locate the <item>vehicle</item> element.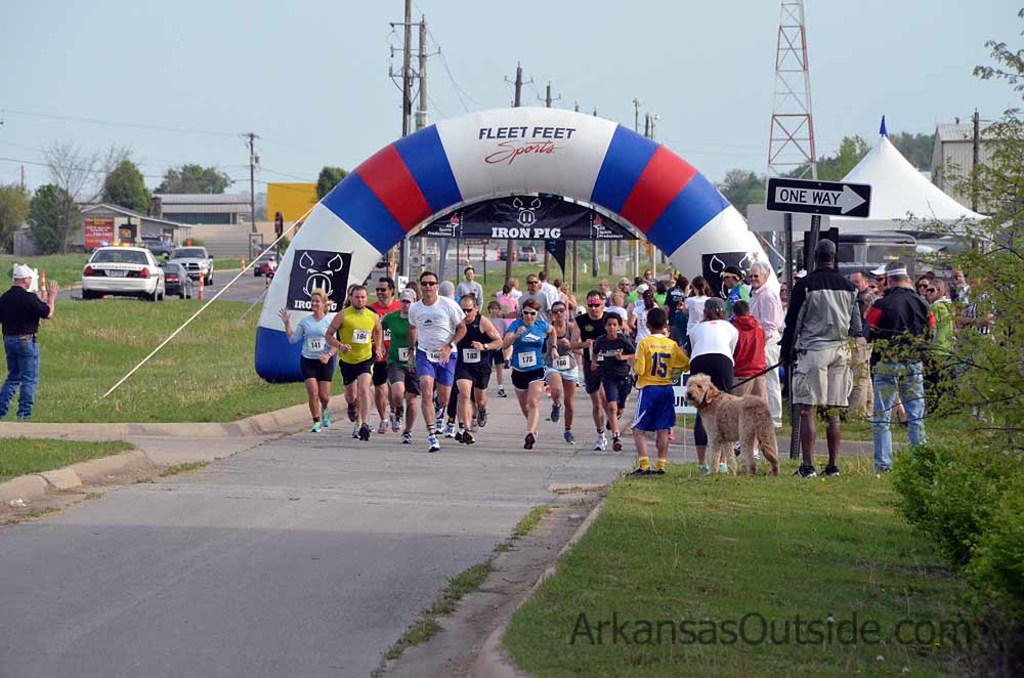
Element bbox: <box>163,245,214,286</box>.
